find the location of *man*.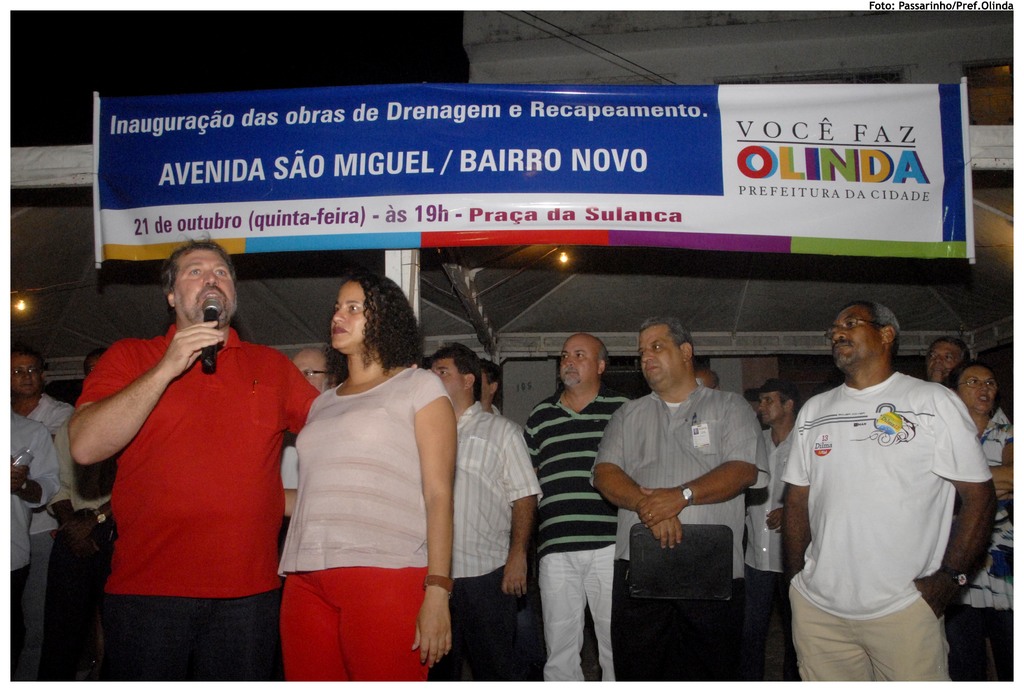
Location: rect(588, 317, 770, 599).
